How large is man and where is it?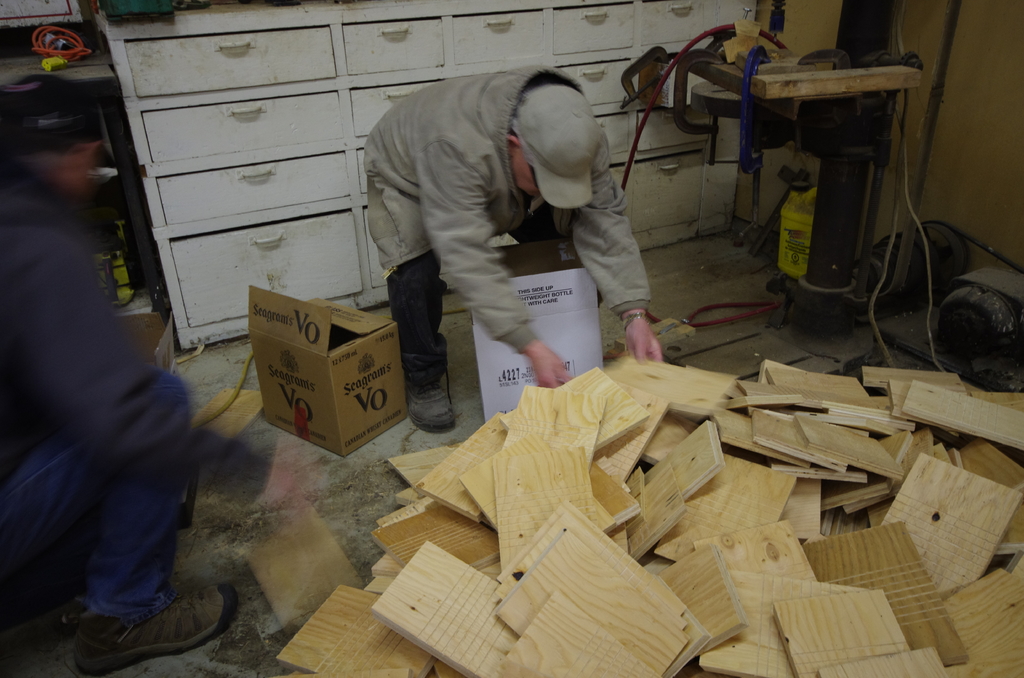
Bounding box: x1=0, y1=63, x2=316, y2=677.
